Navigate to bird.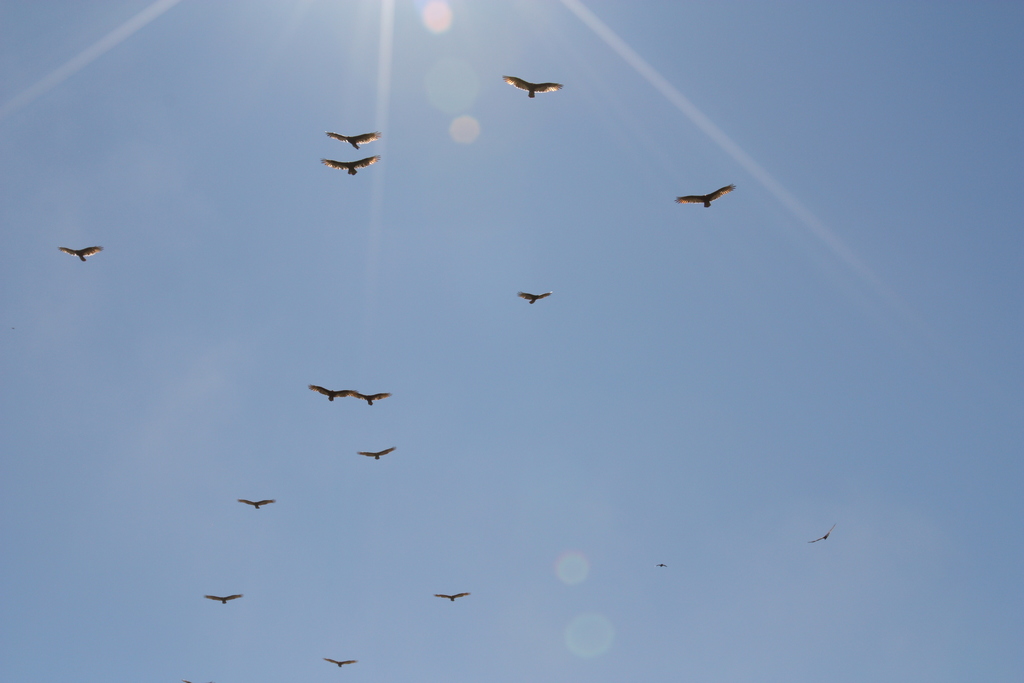
Navigation target: box(328, 155, 383, 179).
